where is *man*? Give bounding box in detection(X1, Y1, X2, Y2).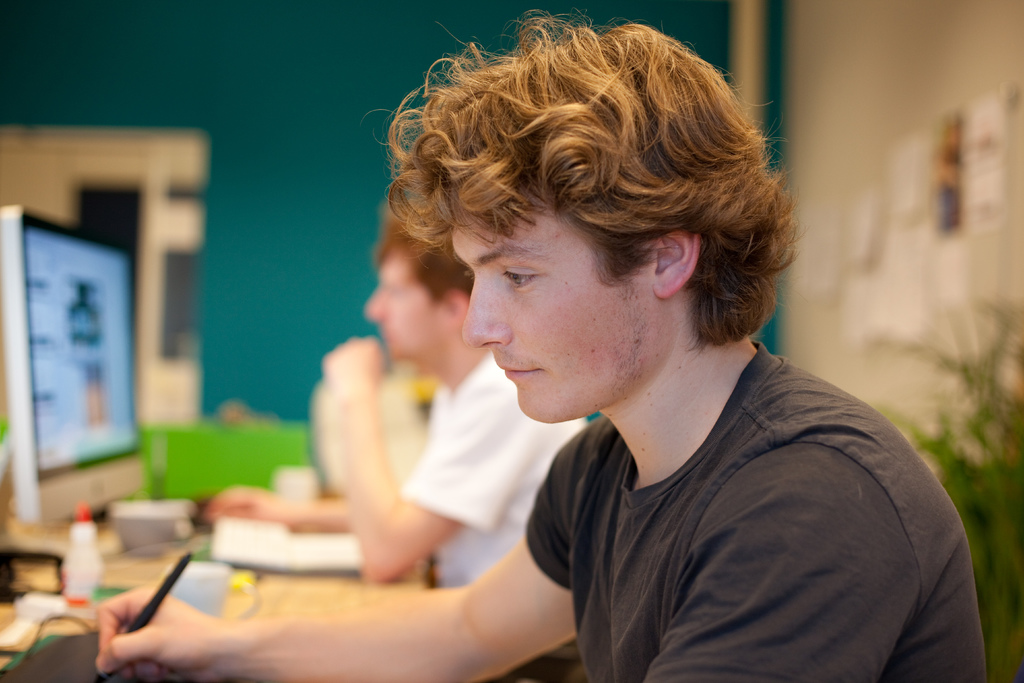
detection(95, 0, 991, 682).
